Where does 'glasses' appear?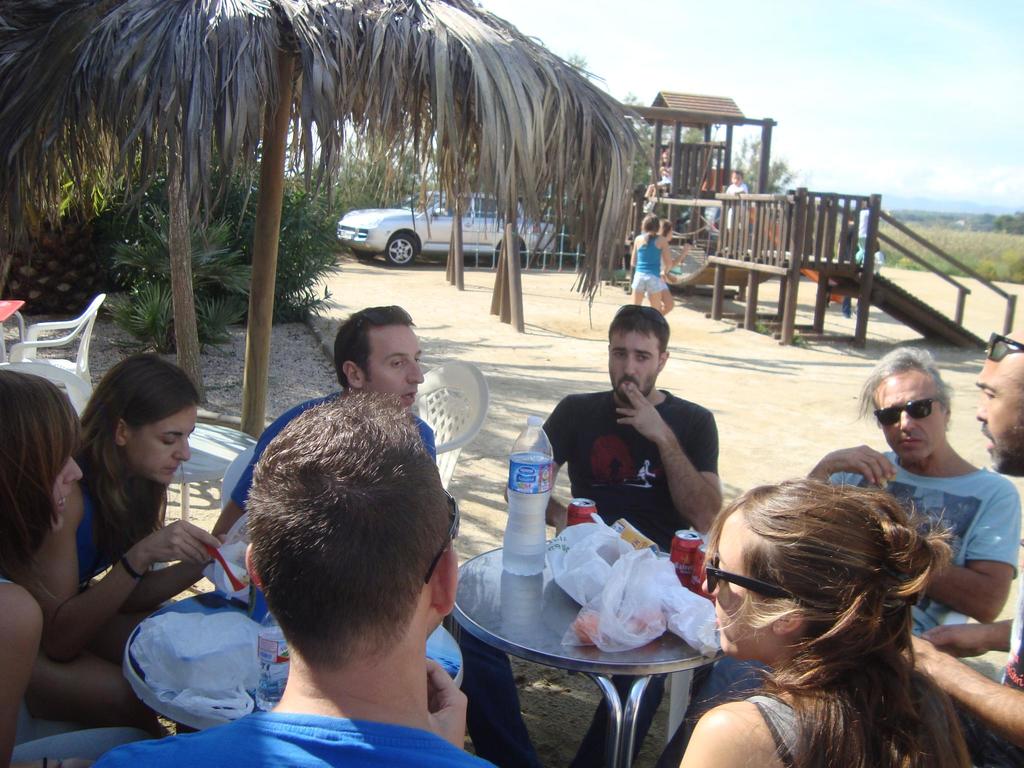
Appears at left=872, top=399, right=936, bottom=427.
